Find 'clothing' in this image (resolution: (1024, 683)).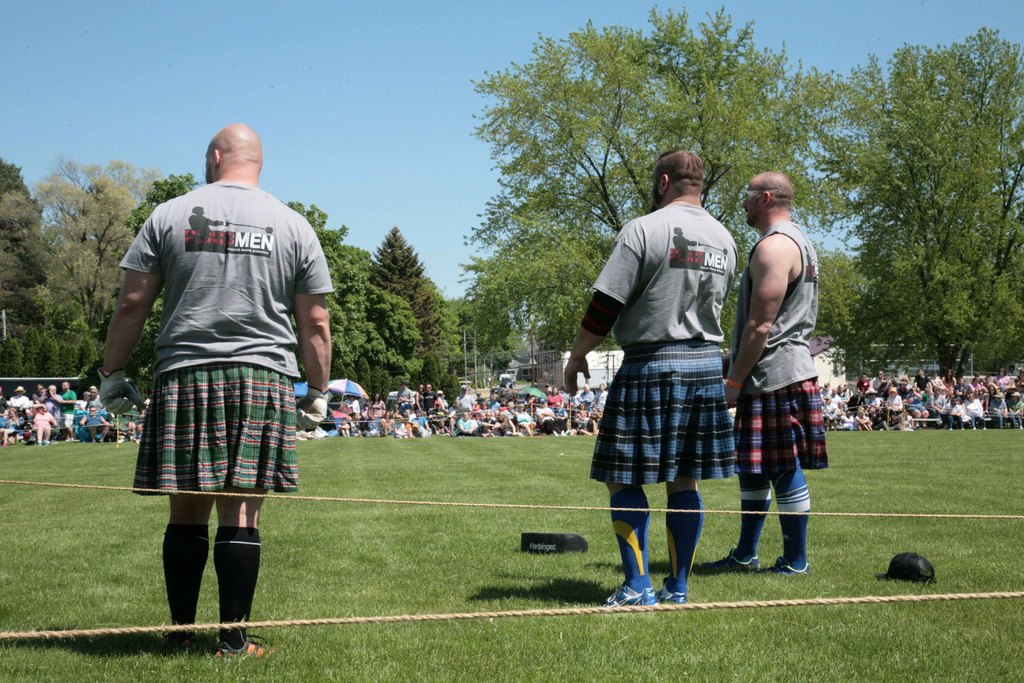
pyautogui.locateOnScreen(611, 487, 652, 595).
